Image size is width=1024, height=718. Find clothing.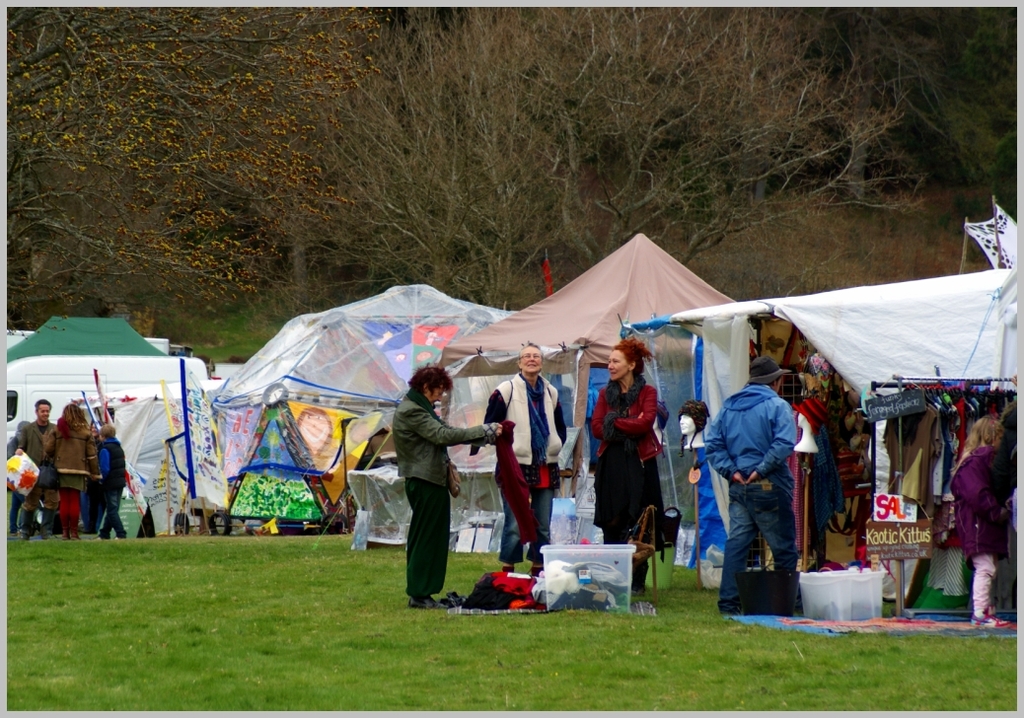
bbox(96, 433, 130, 540).
